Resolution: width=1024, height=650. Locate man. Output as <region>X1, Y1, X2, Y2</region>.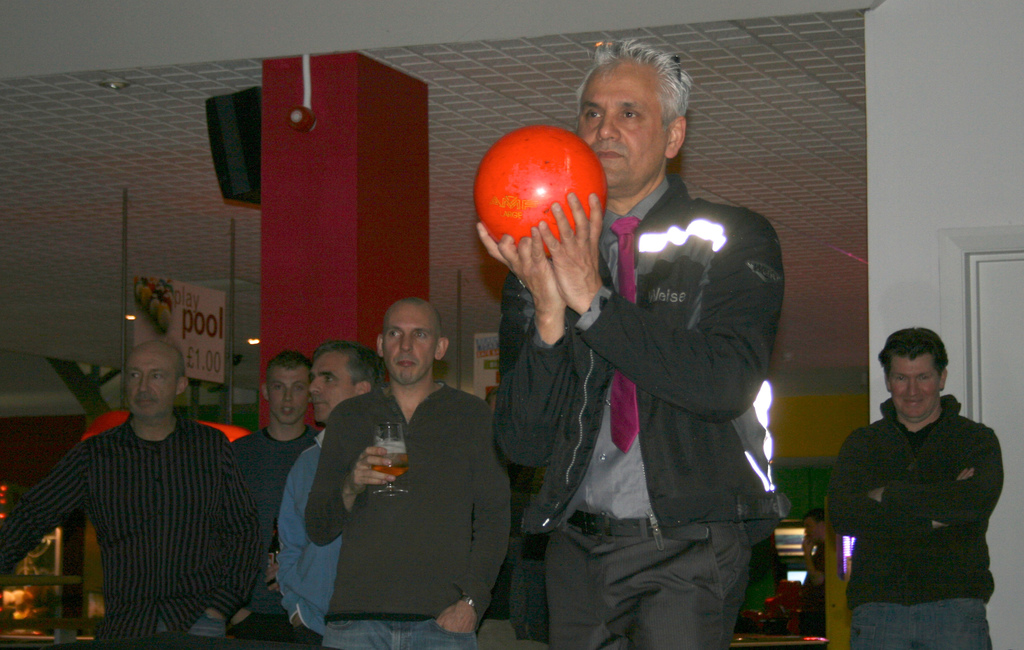
<region>486, 35, 790, 649</region>.
